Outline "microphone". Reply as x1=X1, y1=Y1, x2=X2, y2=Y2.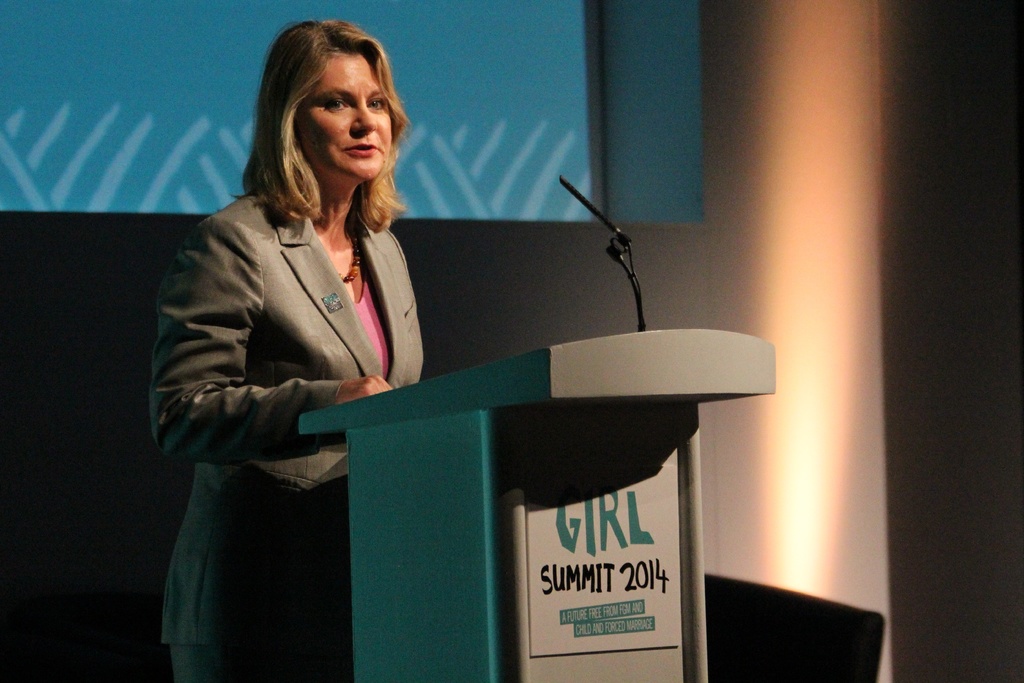
x1=554, y1=174, x2=632, y2=248.
